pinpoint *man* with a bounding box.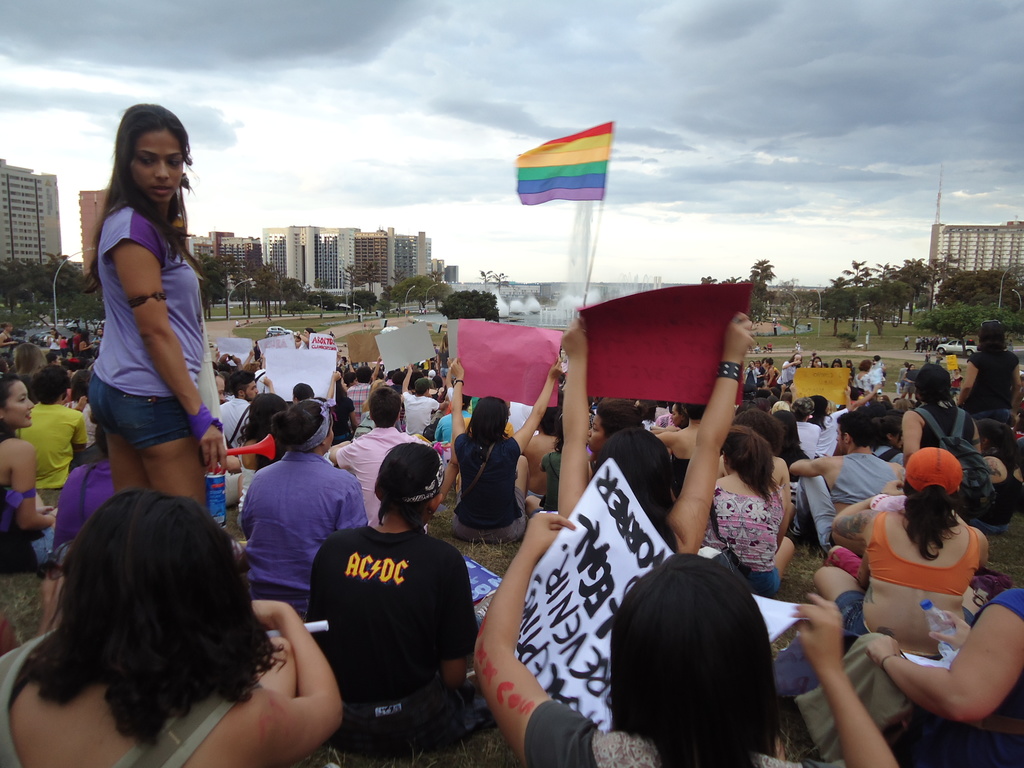
box(330, 385, 429, 518).
